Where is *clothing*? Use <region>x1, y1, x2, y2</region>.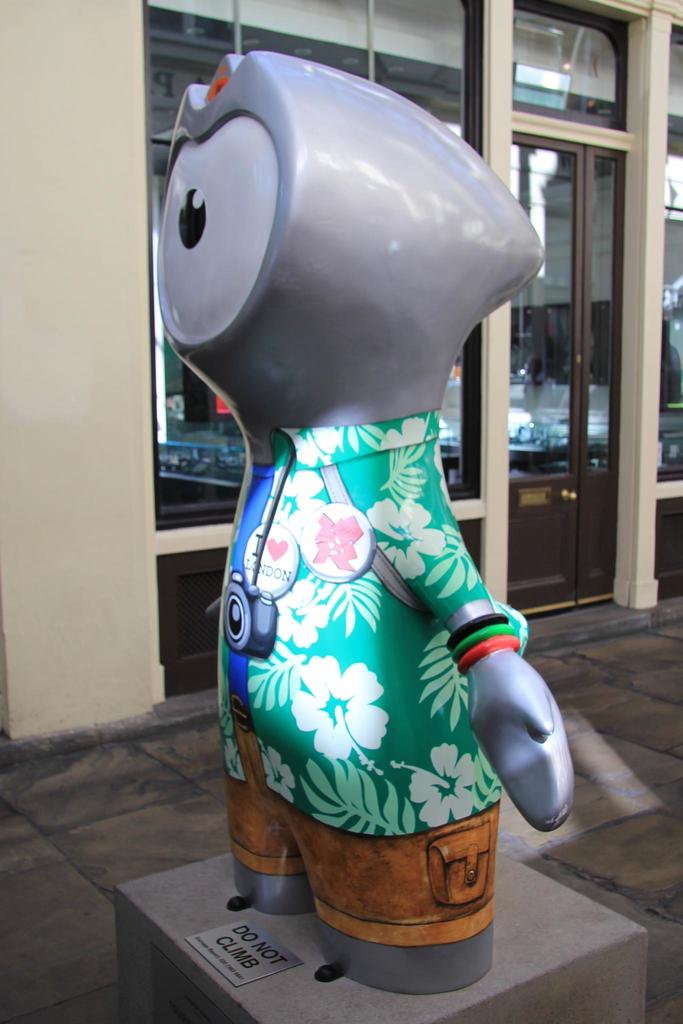
<region>208, 436, 538, 957</region>.
